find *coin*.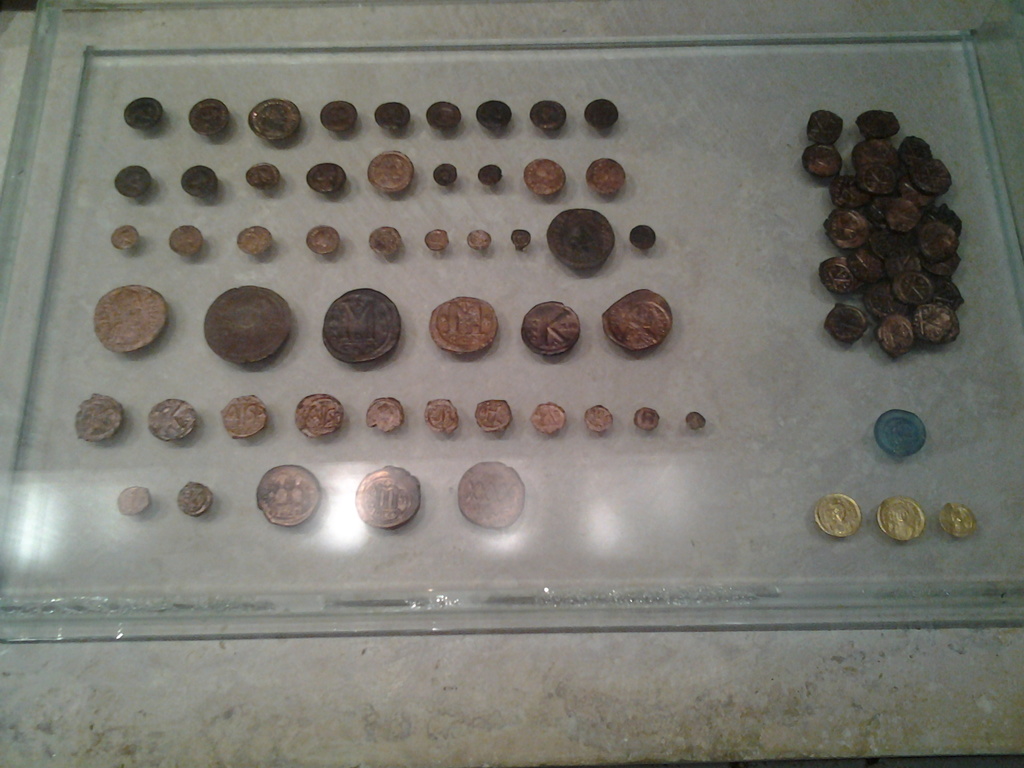
92, 280, 168, 355.
